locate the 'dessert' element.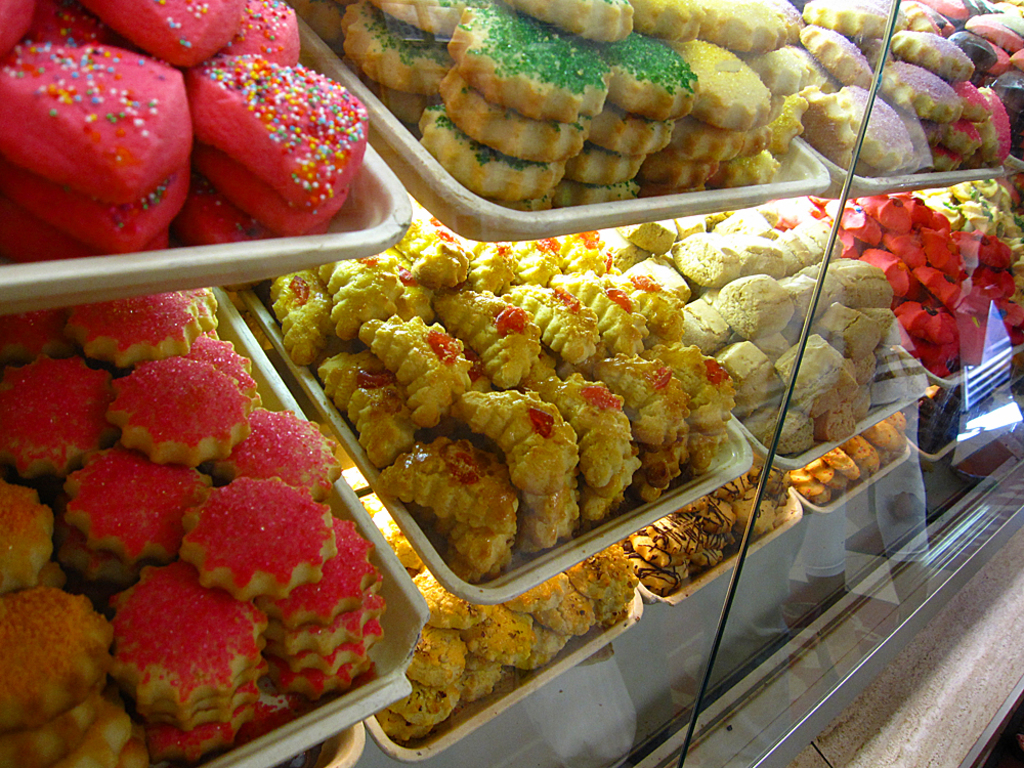
Element bbox: pyautogui.locateOnScreen(312, 253, 409, 336).
